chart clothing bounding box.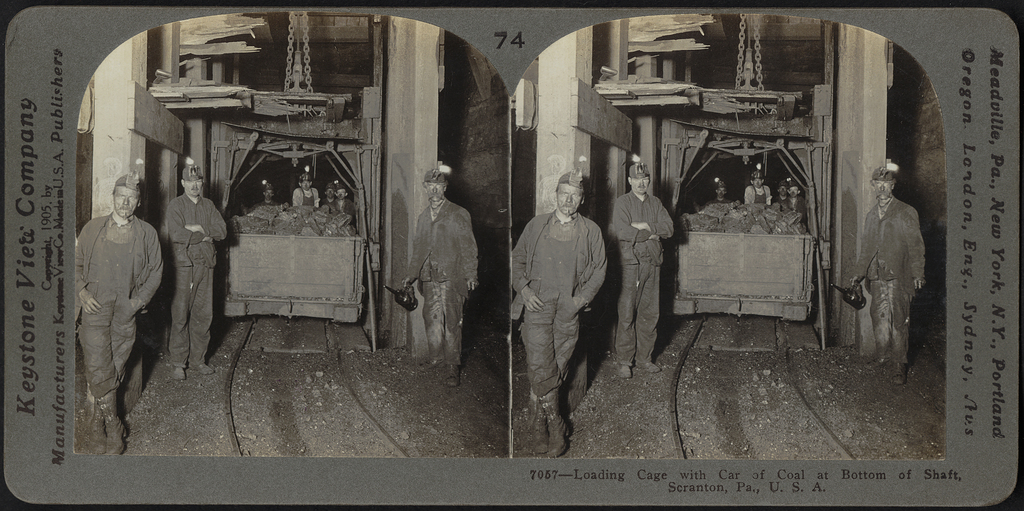
Charted: [x1=747, y1=181, x2=773, y2=203].
